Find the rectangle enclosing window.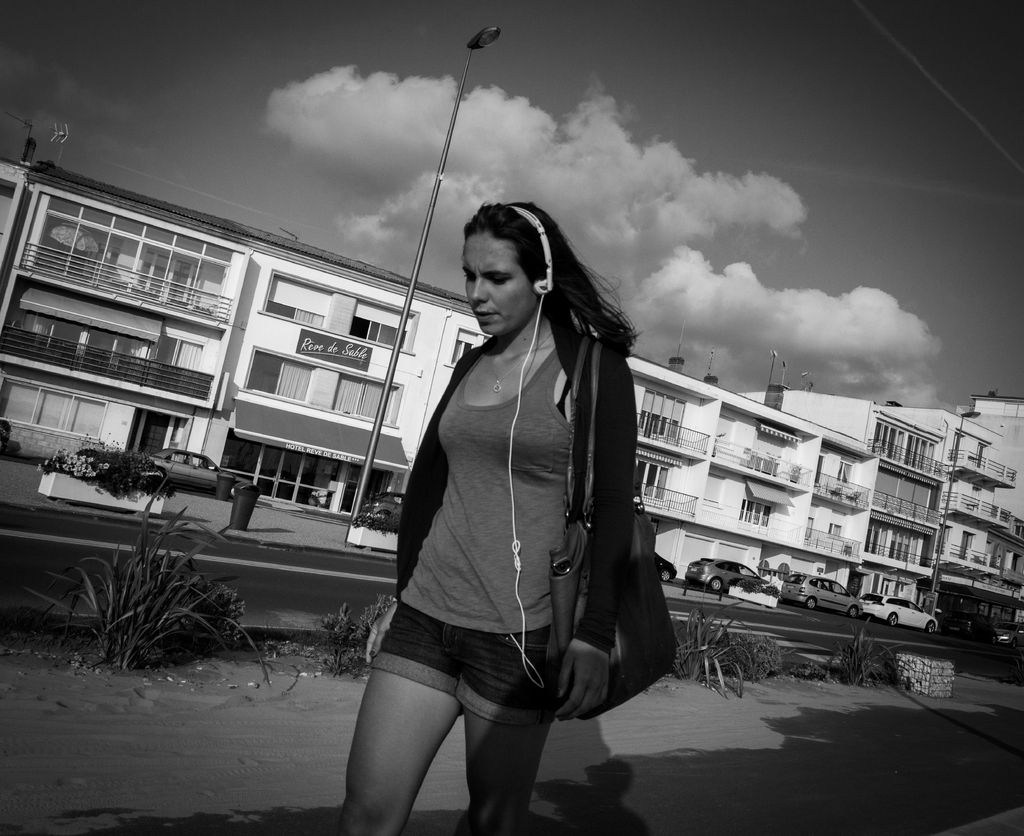
(x1=241, y1=346, x2=316, y2=404).
